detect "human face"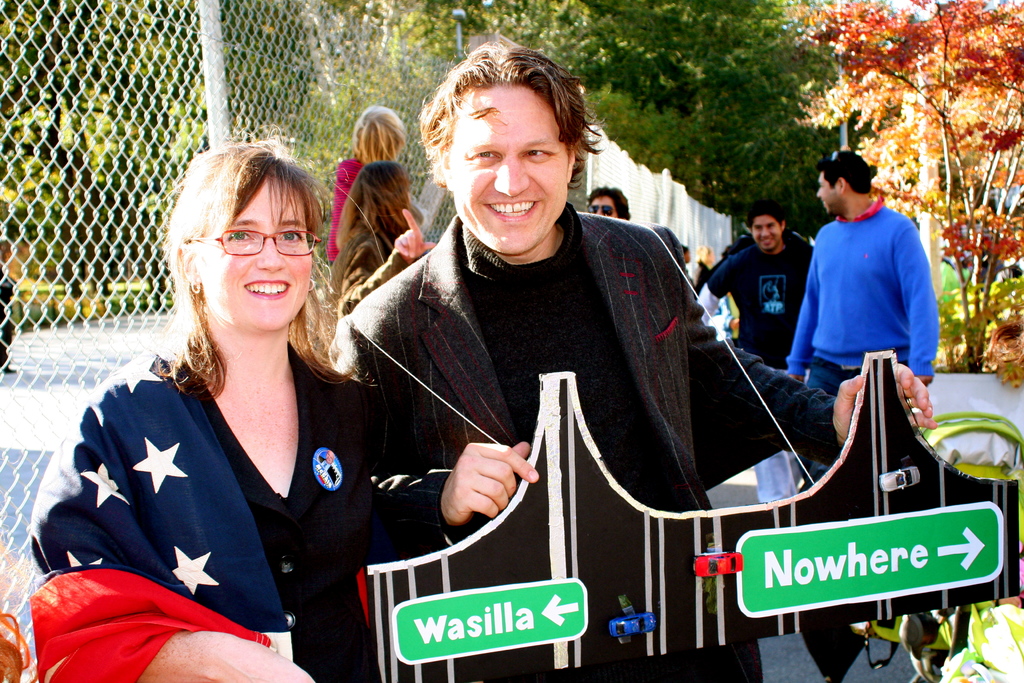
815 172 840 216
